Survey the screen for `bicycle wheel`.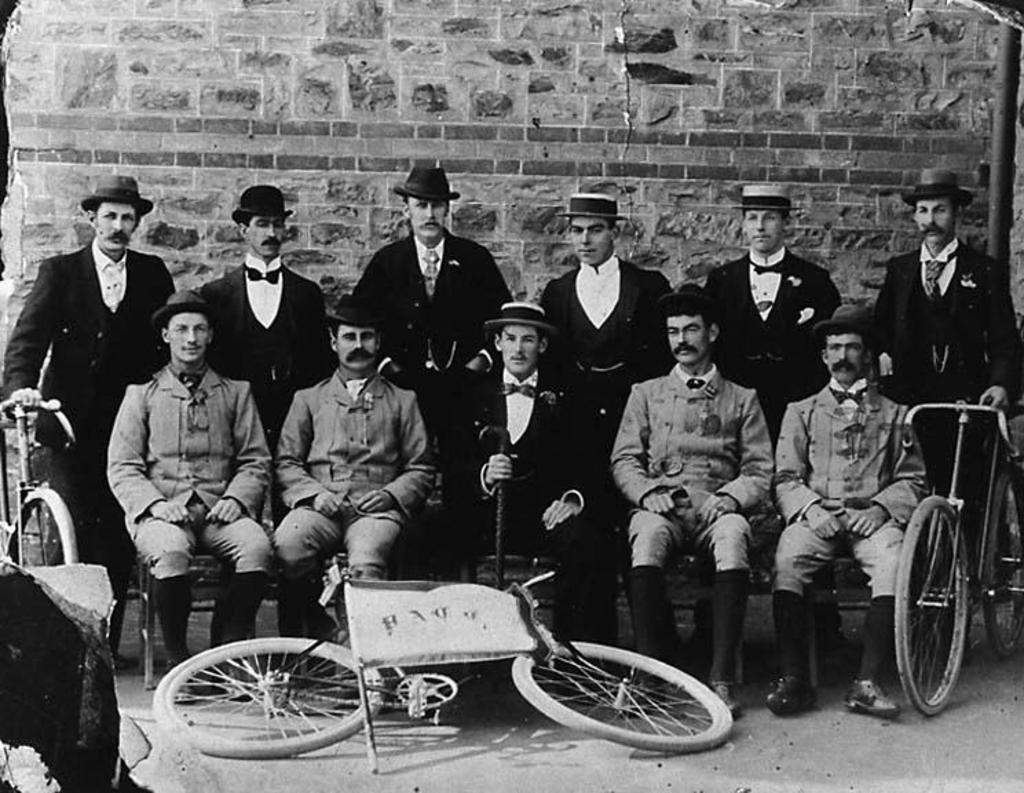
Survey found: [494,617,739,756].
